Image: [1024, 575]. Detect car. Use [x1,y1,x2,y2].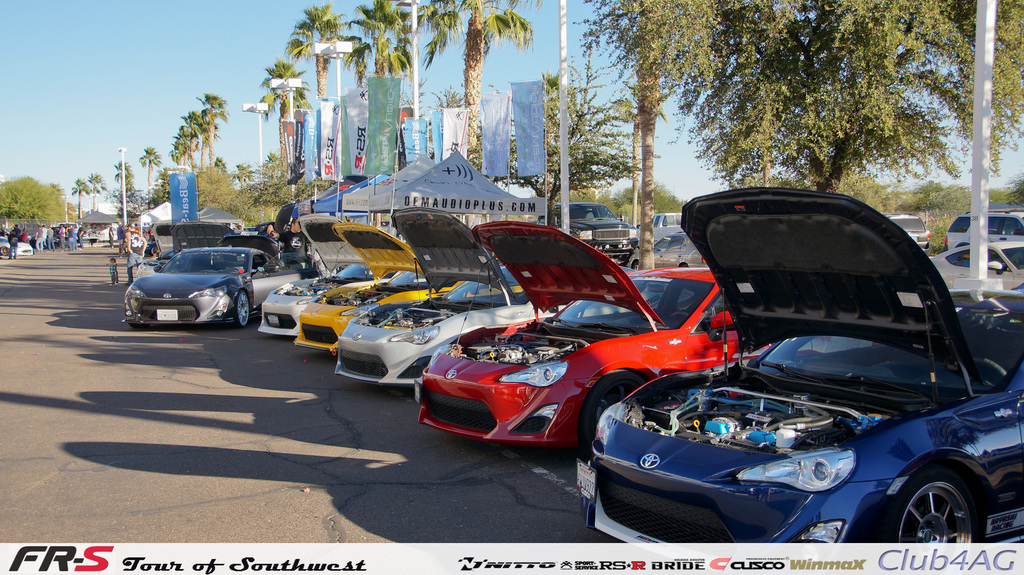
[31,226,69,248].
